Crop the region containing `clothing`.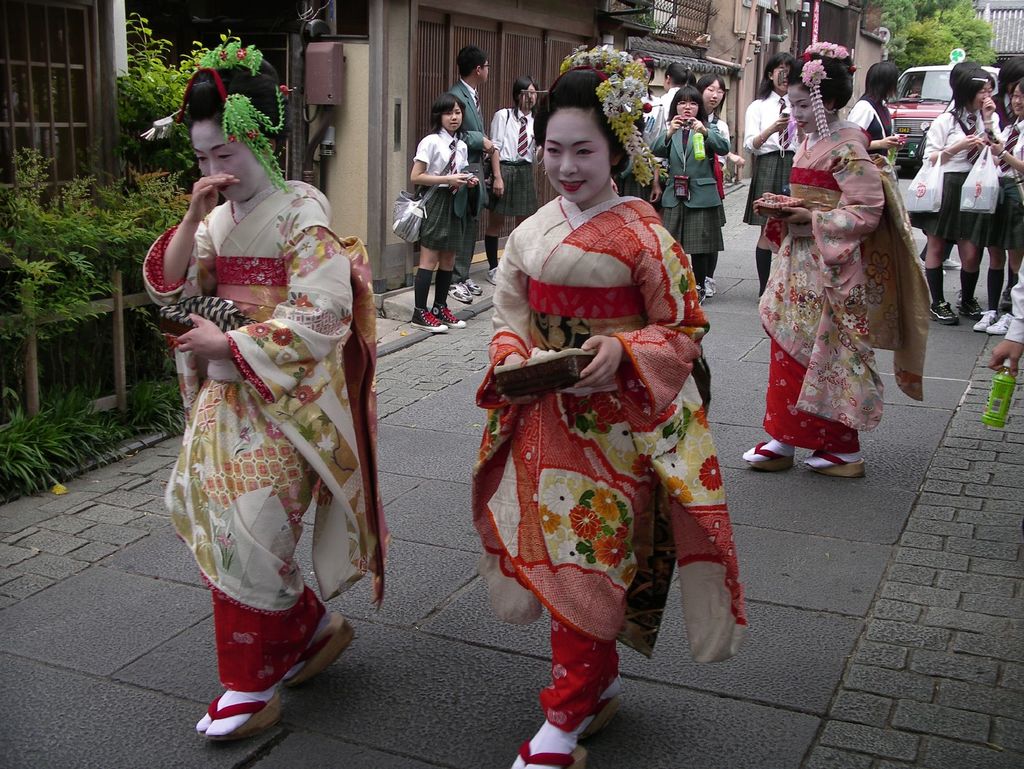
Crop region: bbox=[652, 84, 680, 163].
